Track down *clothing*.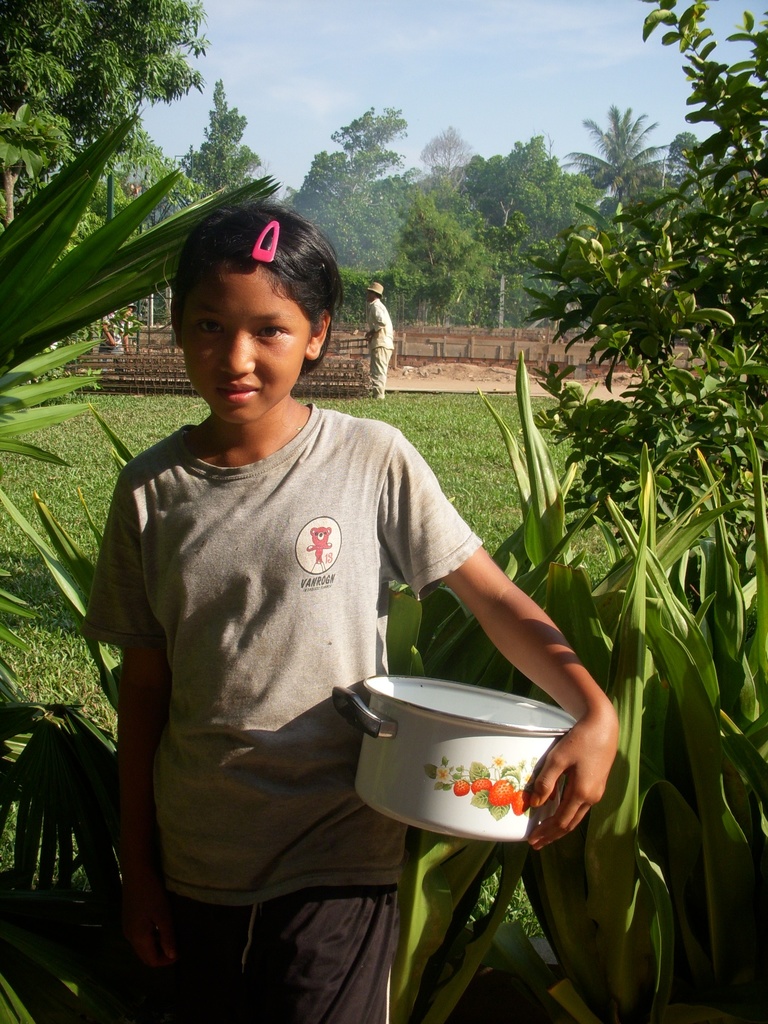
Tracked to [96, 305, 138, 351].
